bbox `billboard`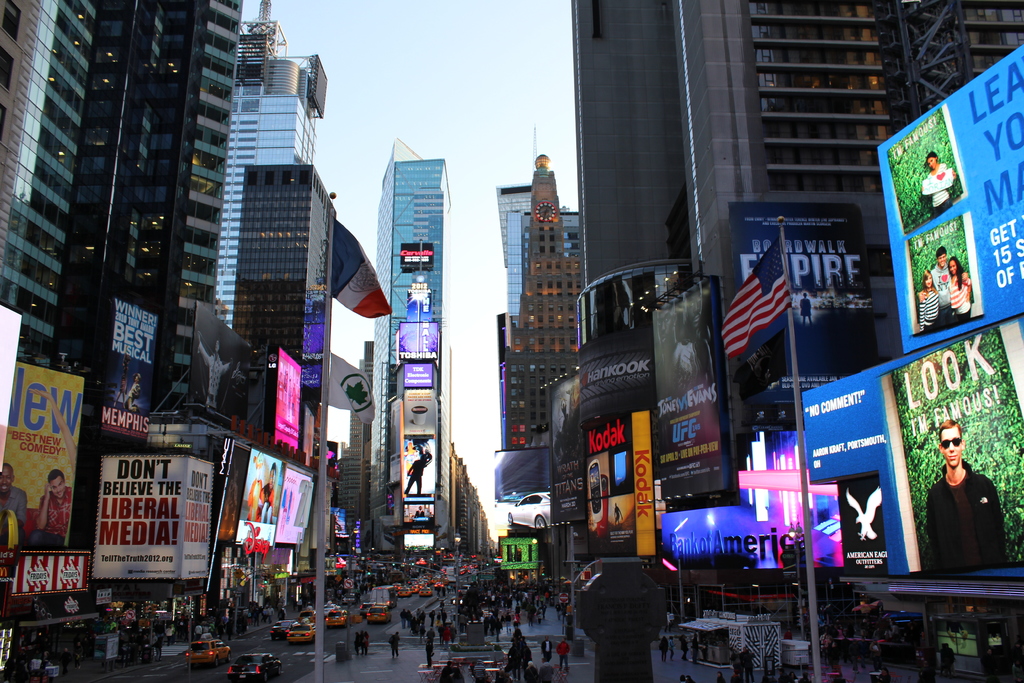
[652,280,730,485]
